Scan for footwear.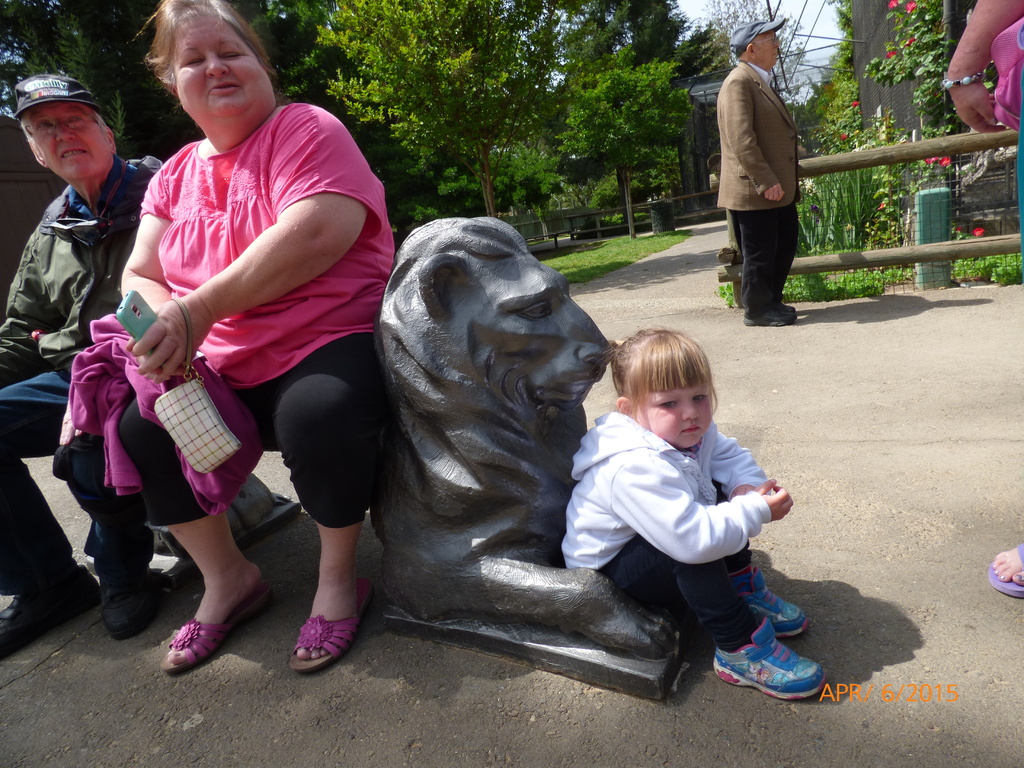
Scan result: bbox=(724, 559, 815, 634).
